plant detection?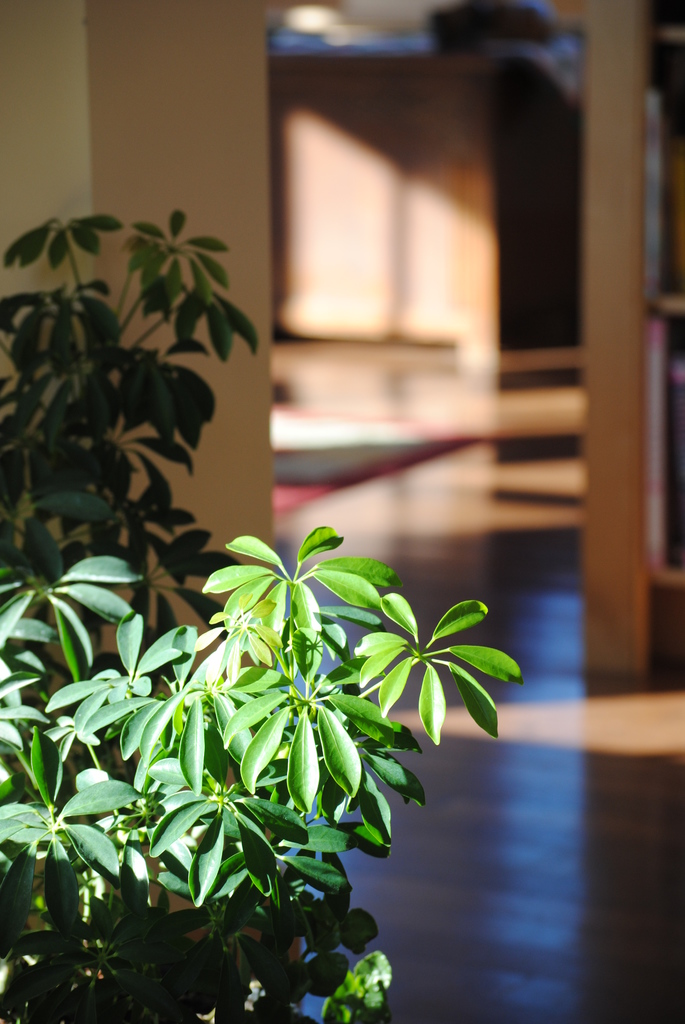
<region>43, 207, 598, 1018</region>
